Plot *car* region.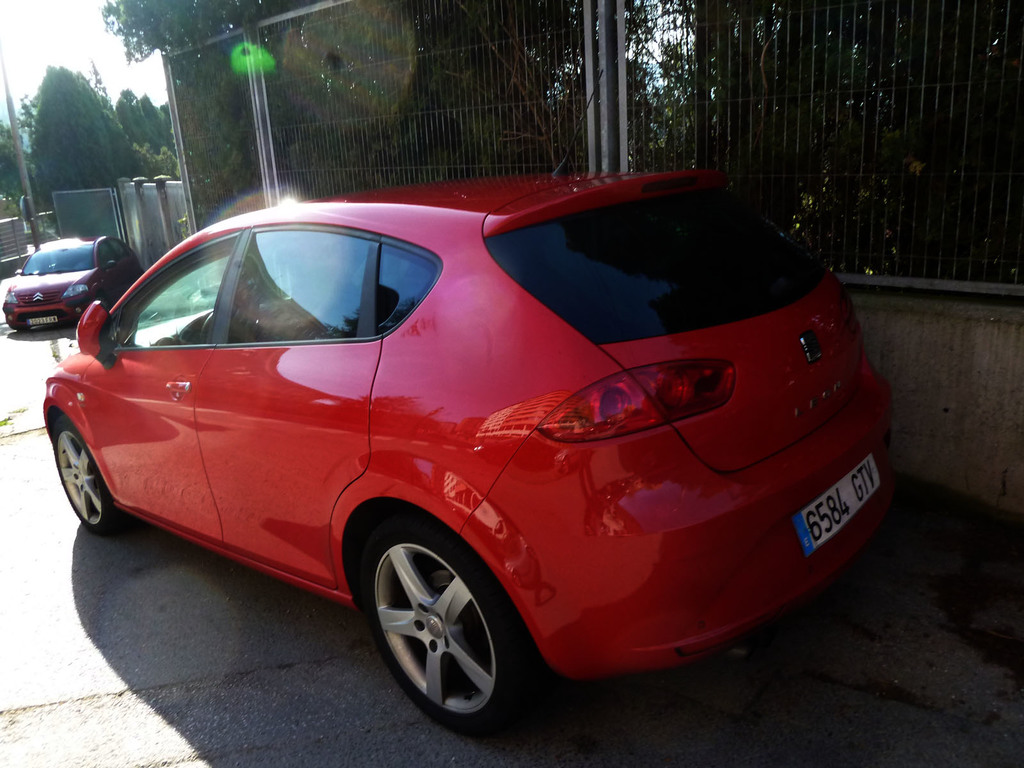
Plotted at [1, 237, 141, 334].
